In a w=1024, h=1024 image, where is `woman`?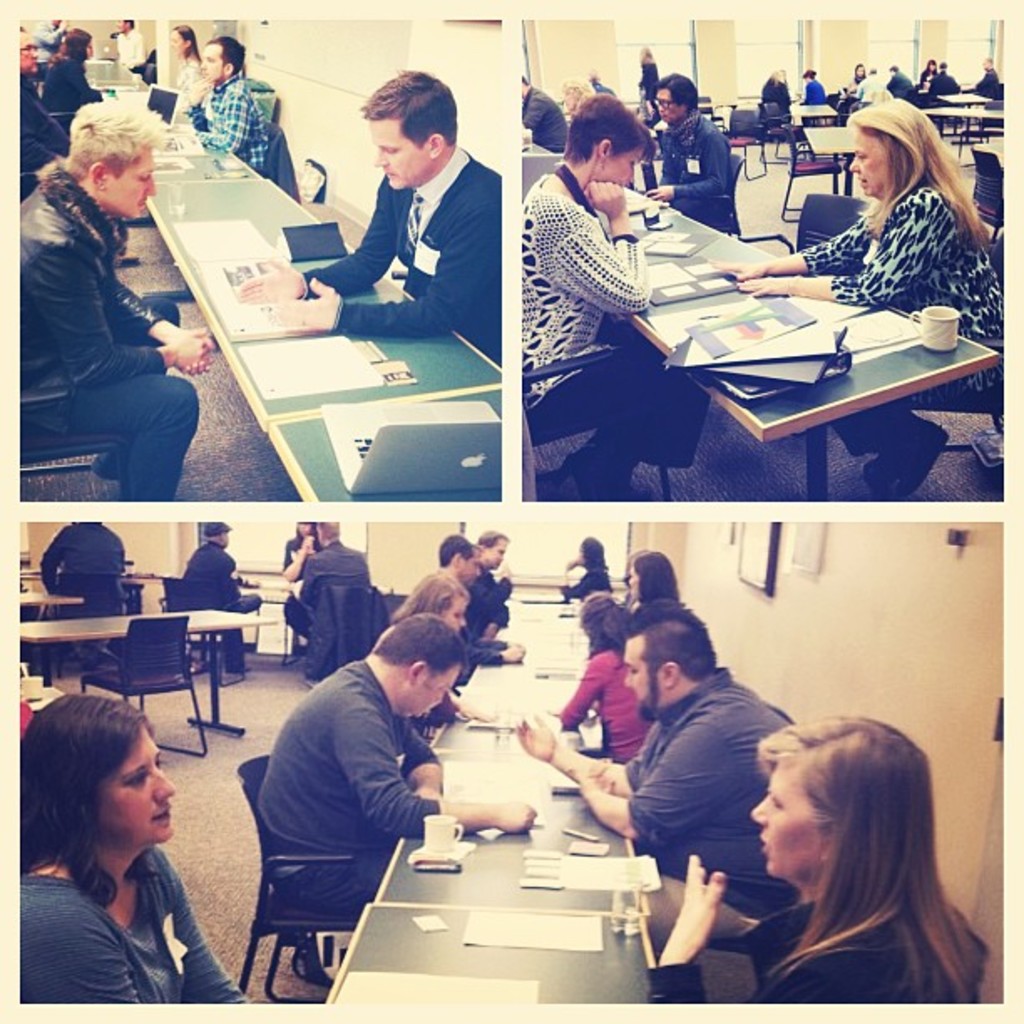
bbox=(693, 689, 1007, 1006).
